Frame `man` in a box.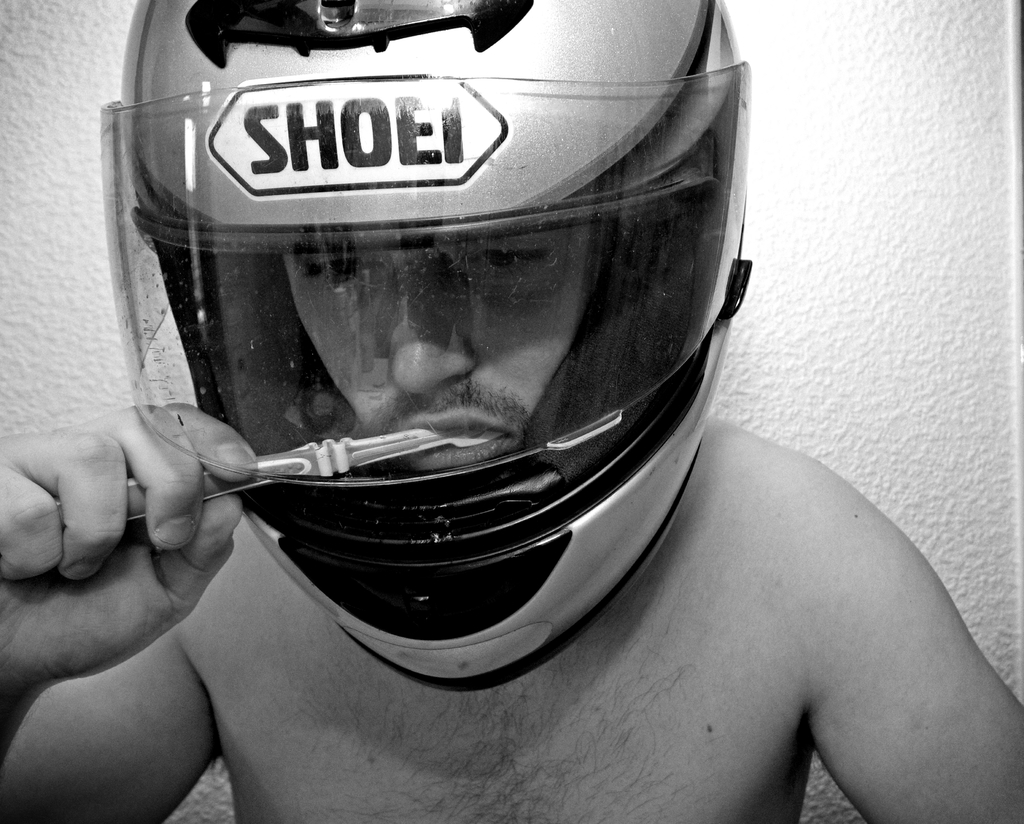
(left=0, top=0, right=1023, bottom=823).
